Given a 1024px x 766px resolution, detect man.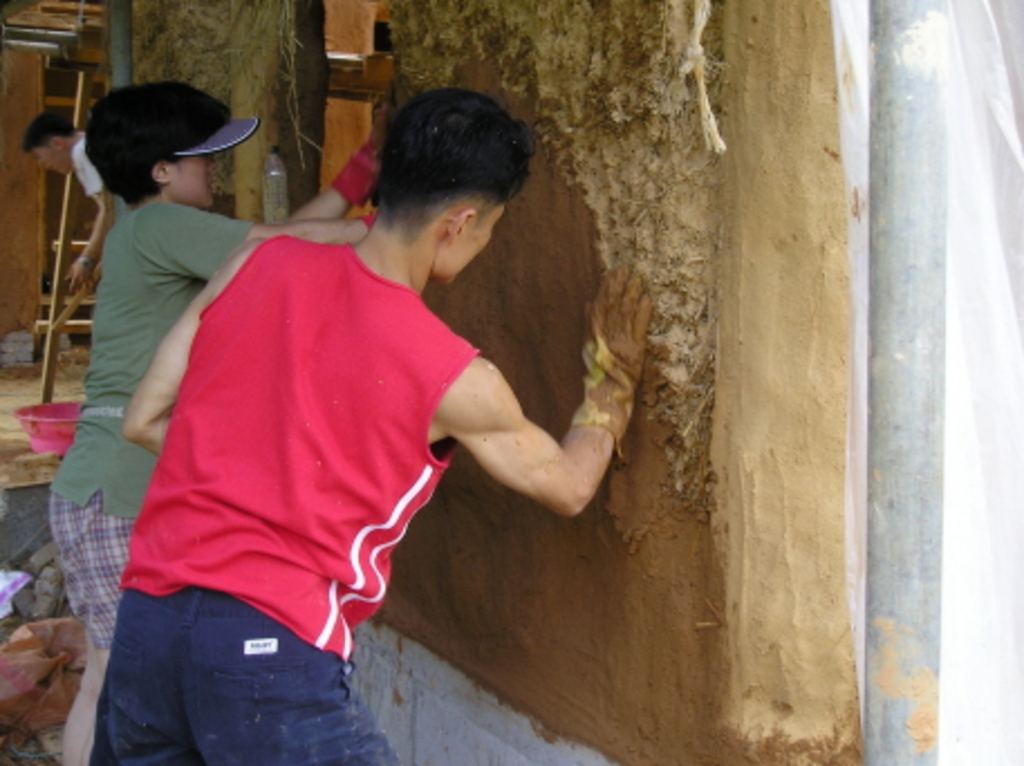
region(94, 81, 634, 764).
